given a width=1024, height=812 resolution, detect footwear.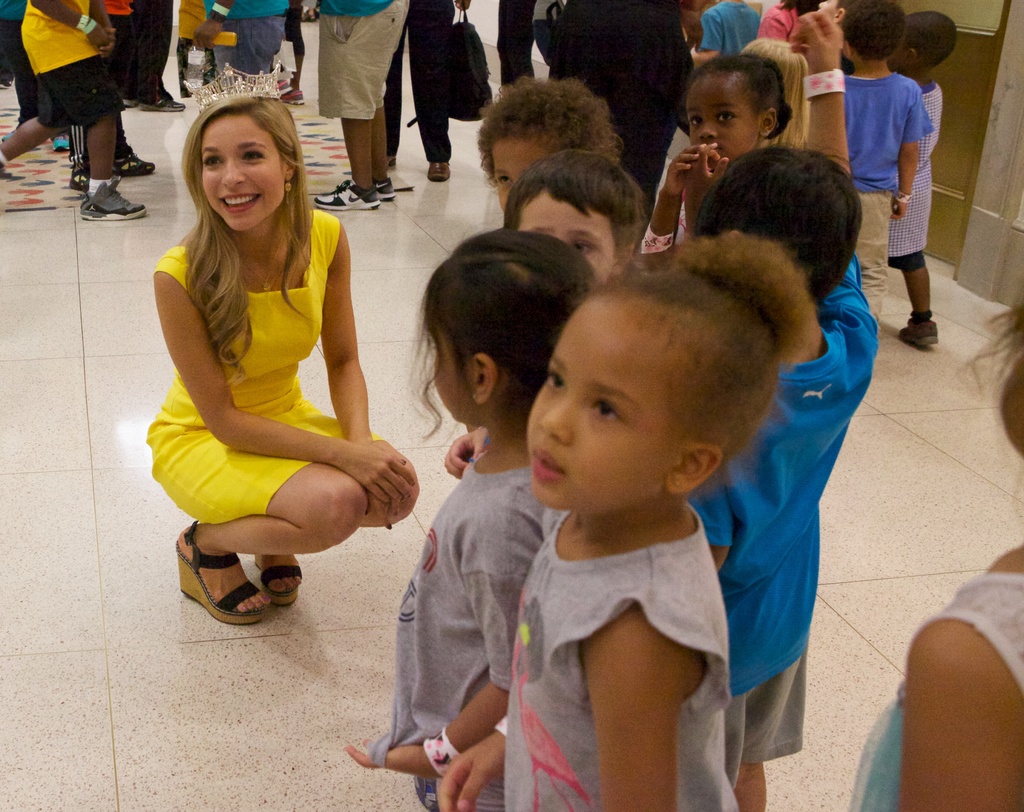
[71,173,89,191].
